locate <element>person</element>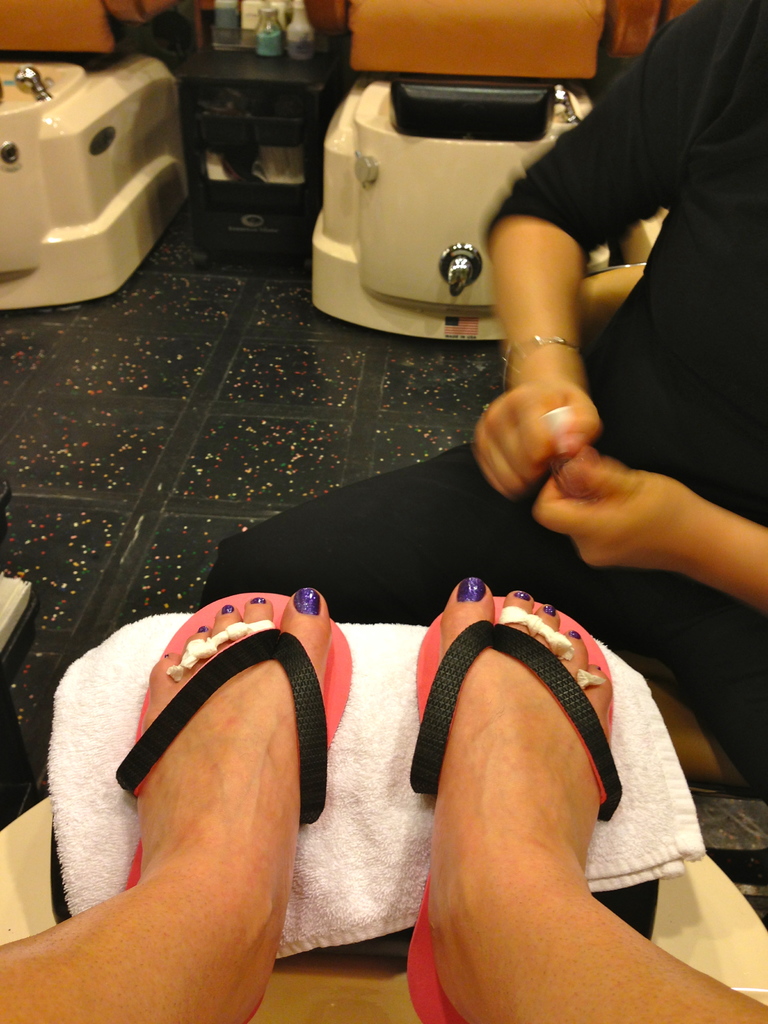
0/575/767/1023
